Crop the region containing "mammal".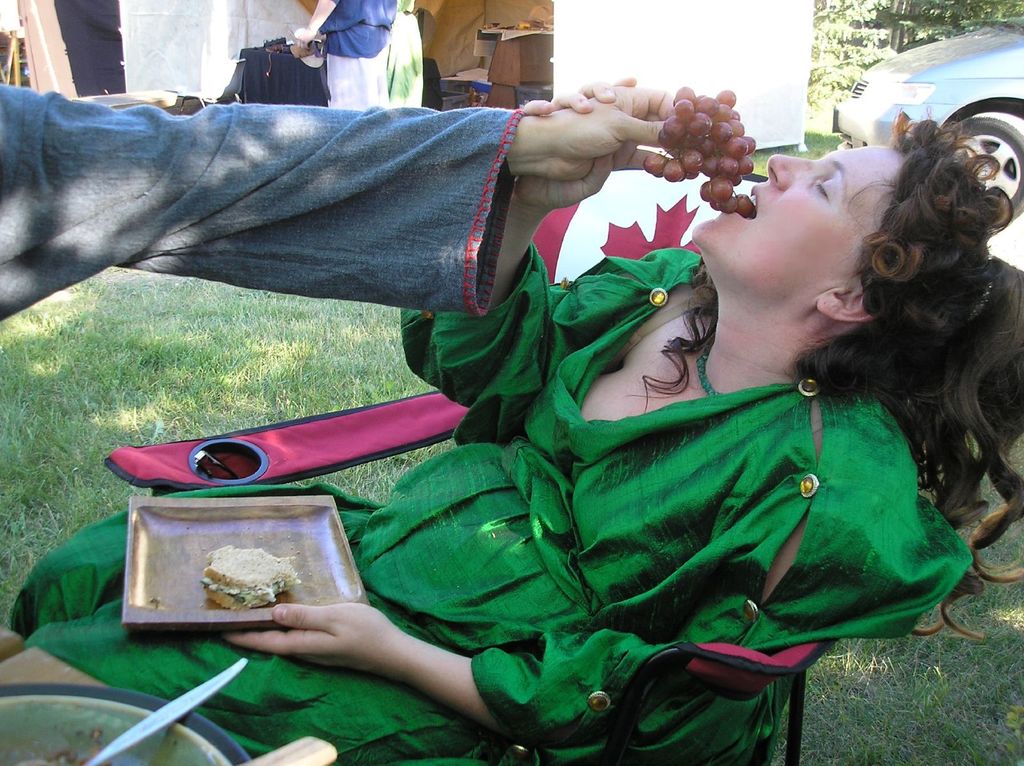
Crop region: x1=291 y1=0 x2=396 y2=99.
